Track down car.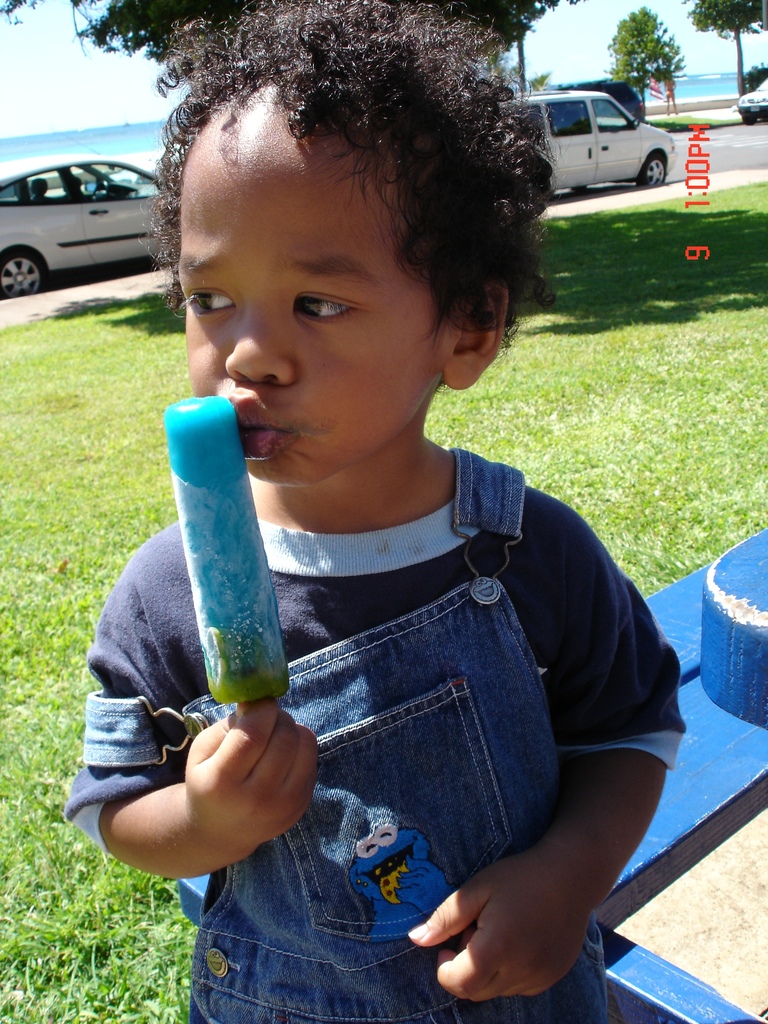
Tracked to BBox(742, 73, 767, 115).
